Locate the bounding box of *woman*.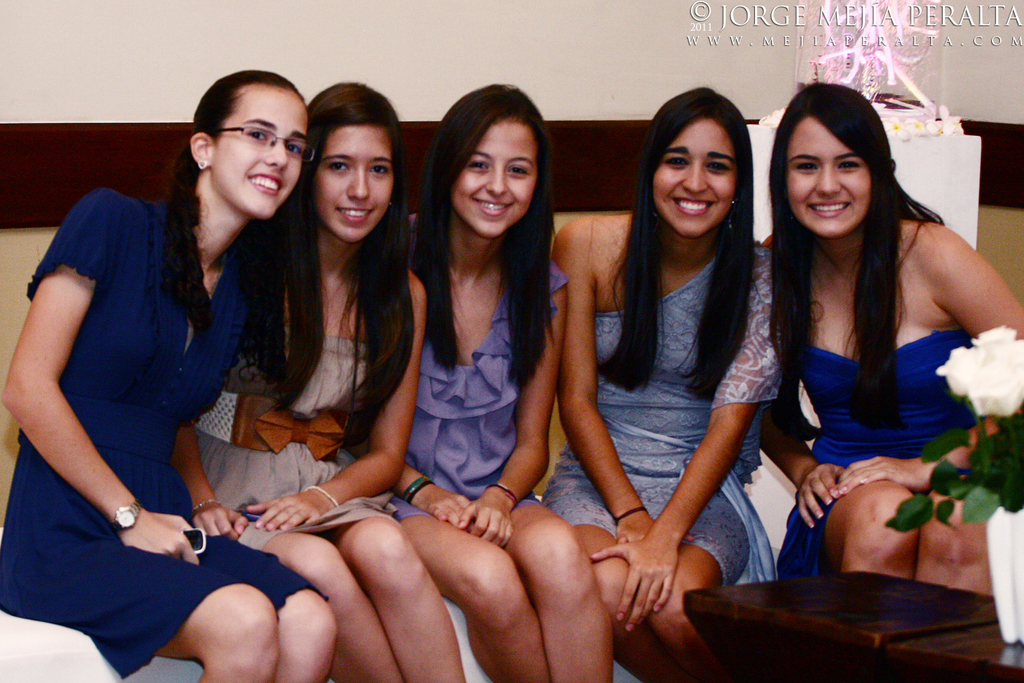
Bounding box: BBox(544, 83, 774, 682).
